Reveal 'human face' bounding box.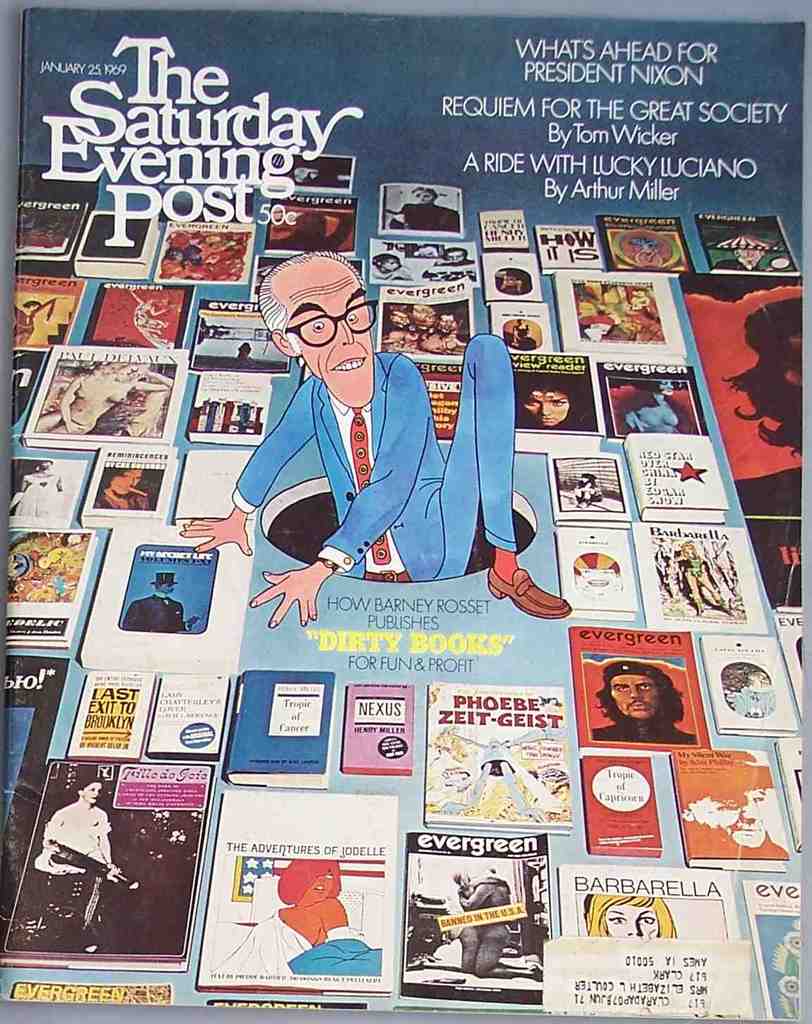
Revealed: [left=82, top=780, right=100, bottom=808].
